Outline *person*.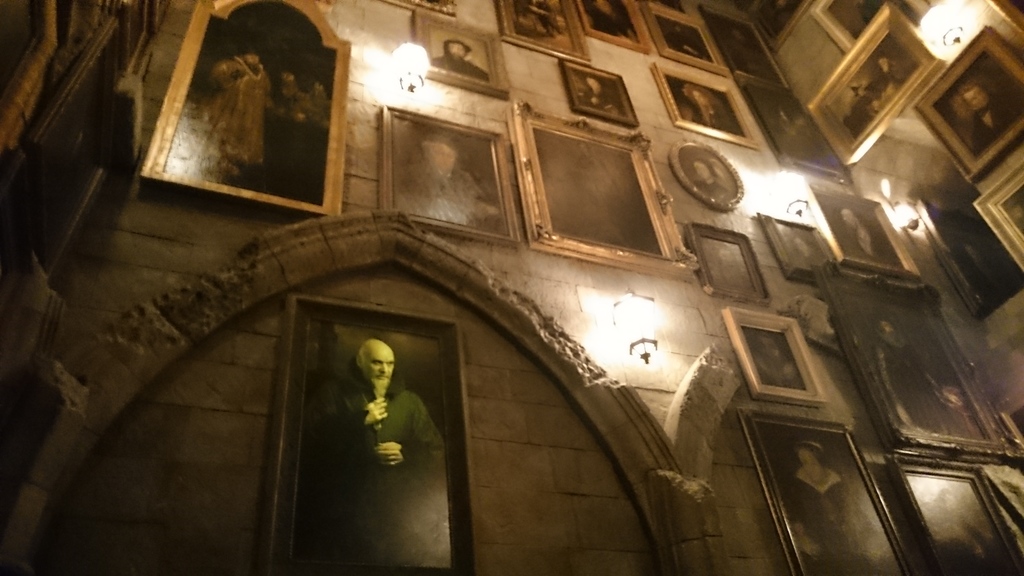
Outline: crop(431, 32, 494, 79).
